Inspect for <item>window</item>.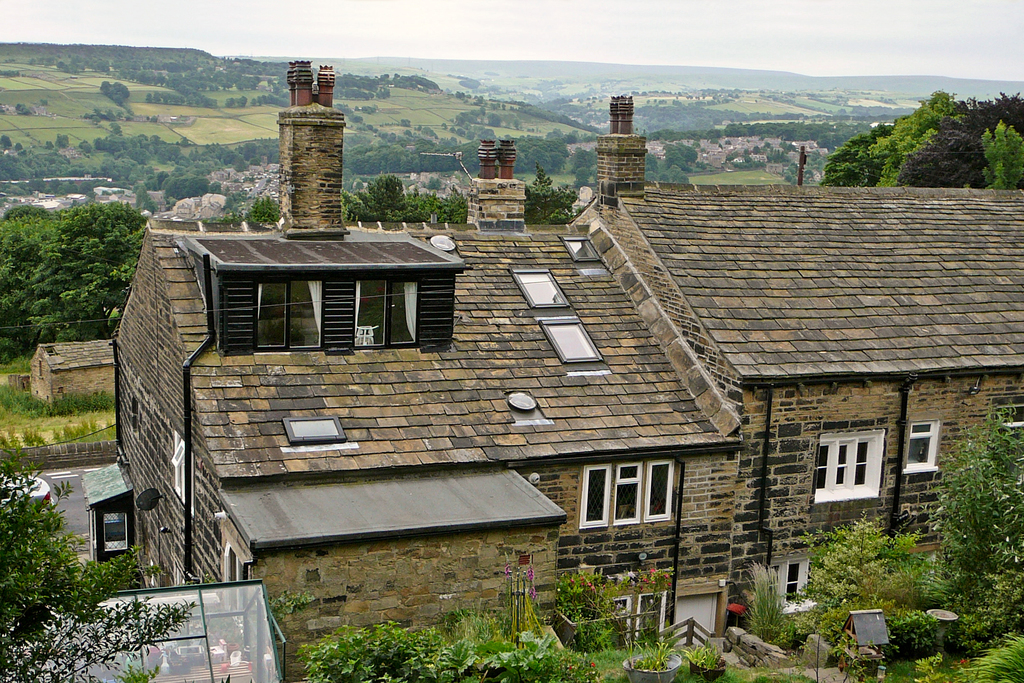
Inspection: BBox(172, 434, 189, 503).
